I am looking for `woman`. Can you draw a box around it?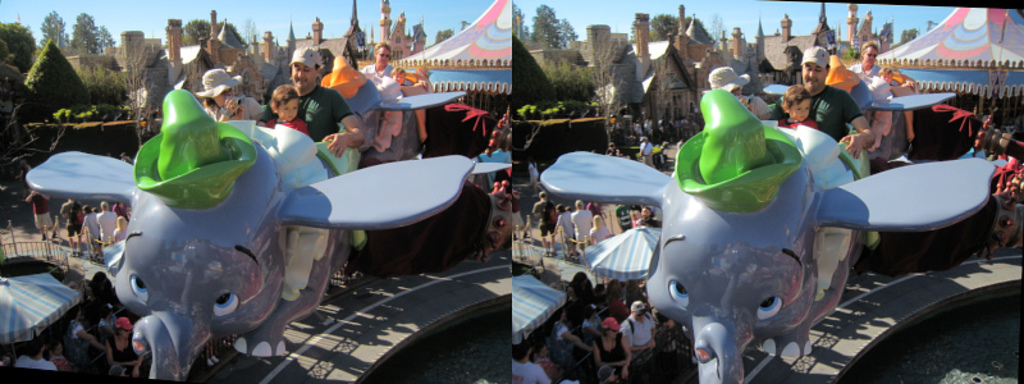
Sure, the bounding box is region(700, 65, 769, 118).
